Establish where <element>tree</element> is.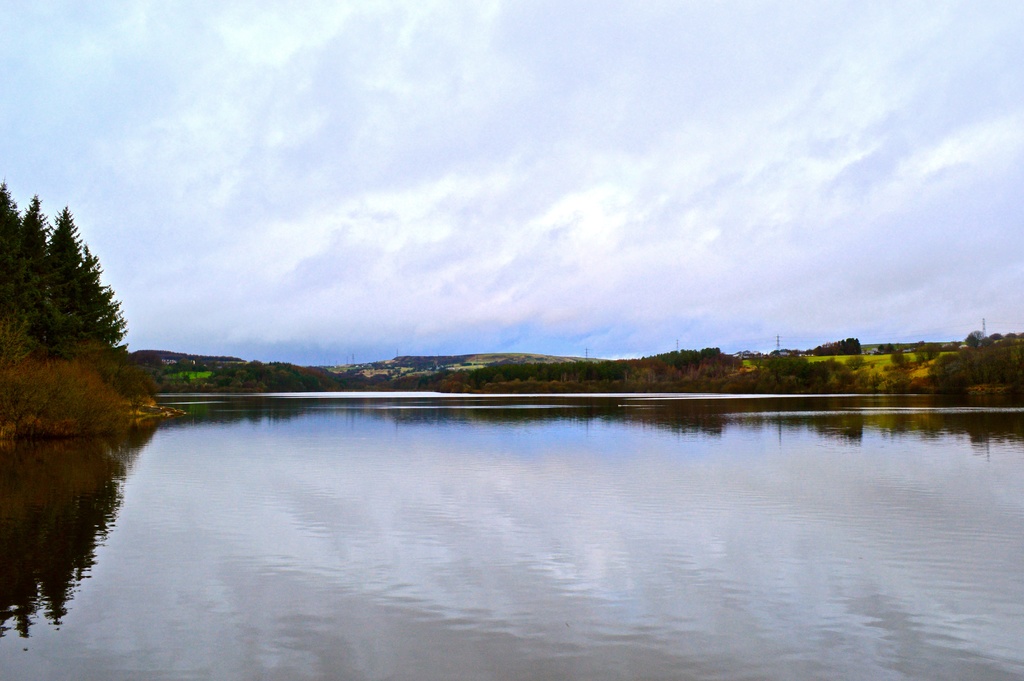
Established at locate(1, 172, 37, 303).
